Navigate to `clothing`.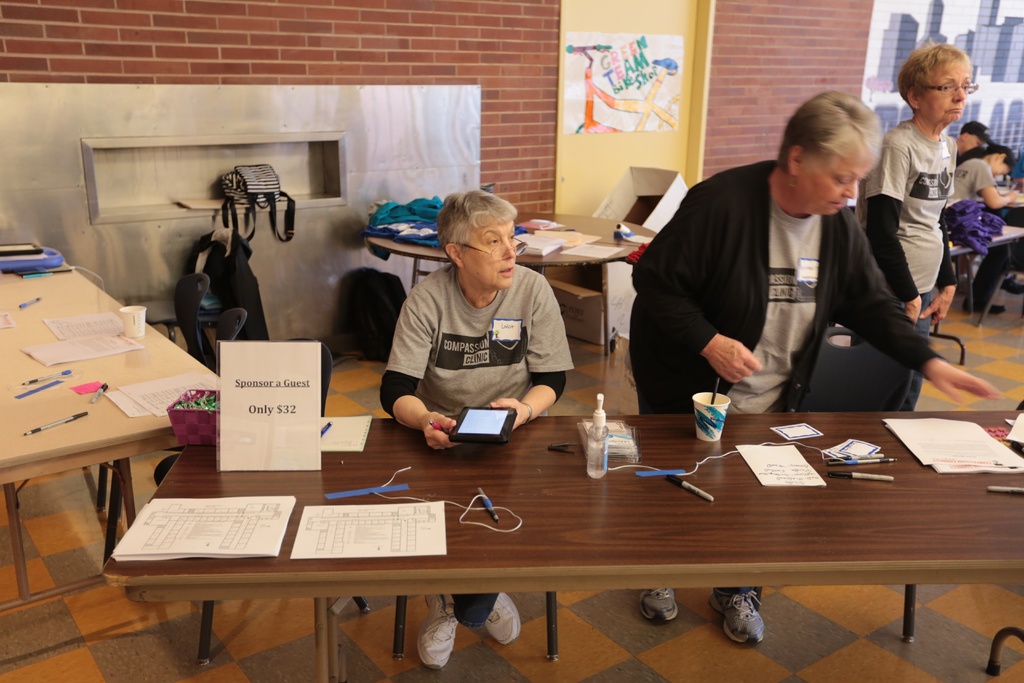
Navigation target: x1=948 y1=158 x2=1012 y2=308.
